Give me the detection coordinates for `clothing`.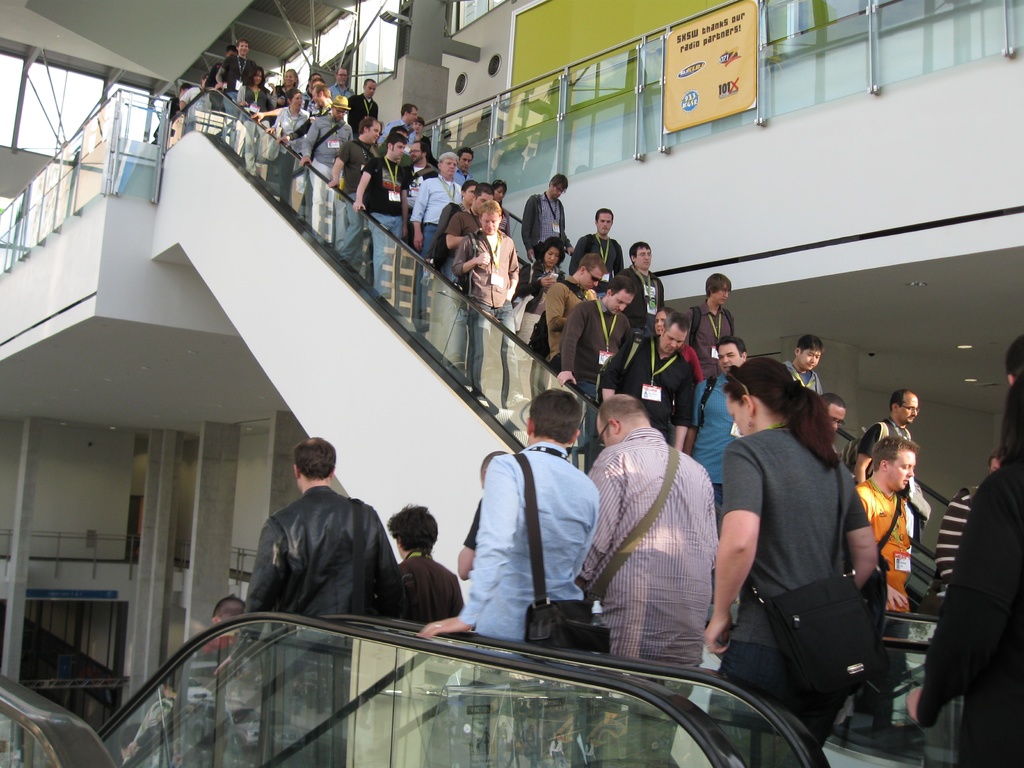
{"left": 270, "top": 104, "right": 305, "bottom": 202}.
